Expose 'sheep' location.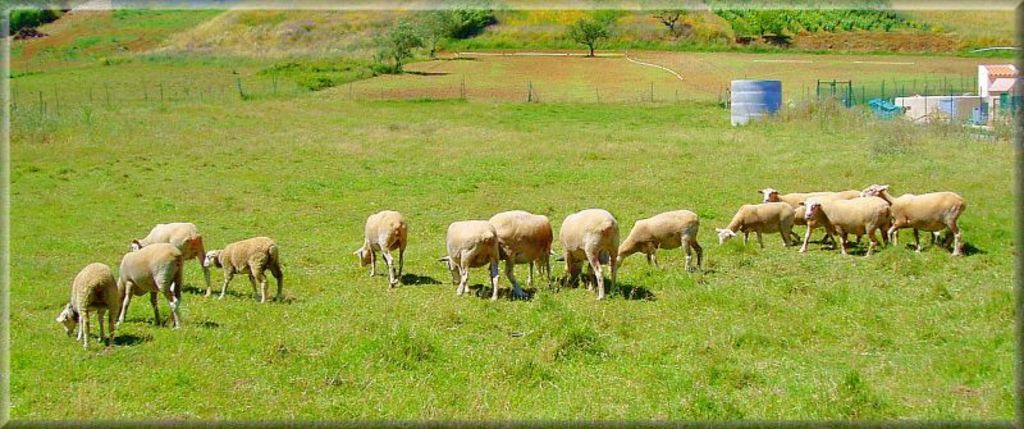
Exposed at {"left": 202, "top": 234, "right": 282, "bottom": 300}.
